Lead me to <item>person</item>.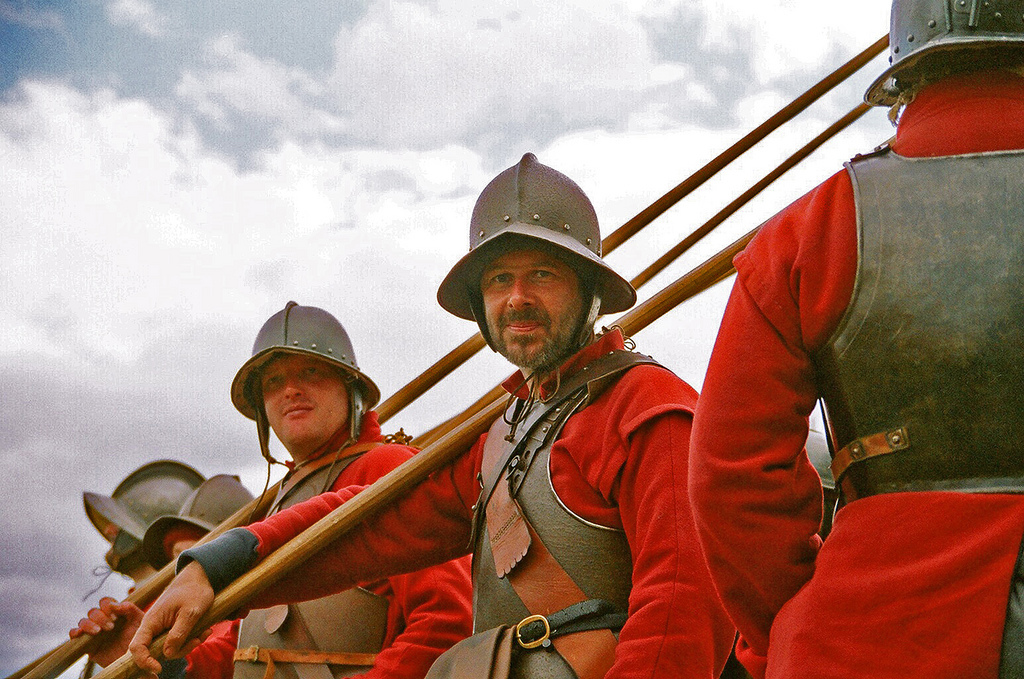
Lead to <box>117,297,480,678</box>.
